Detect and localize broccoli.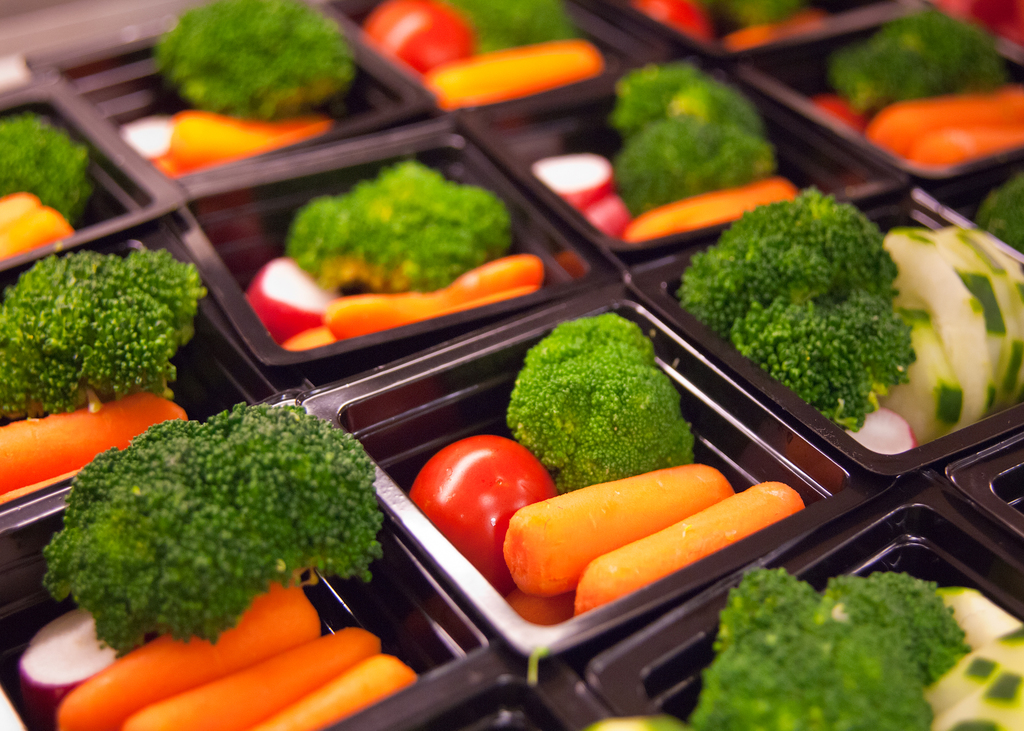
Localized at 838:2:1007:112.
